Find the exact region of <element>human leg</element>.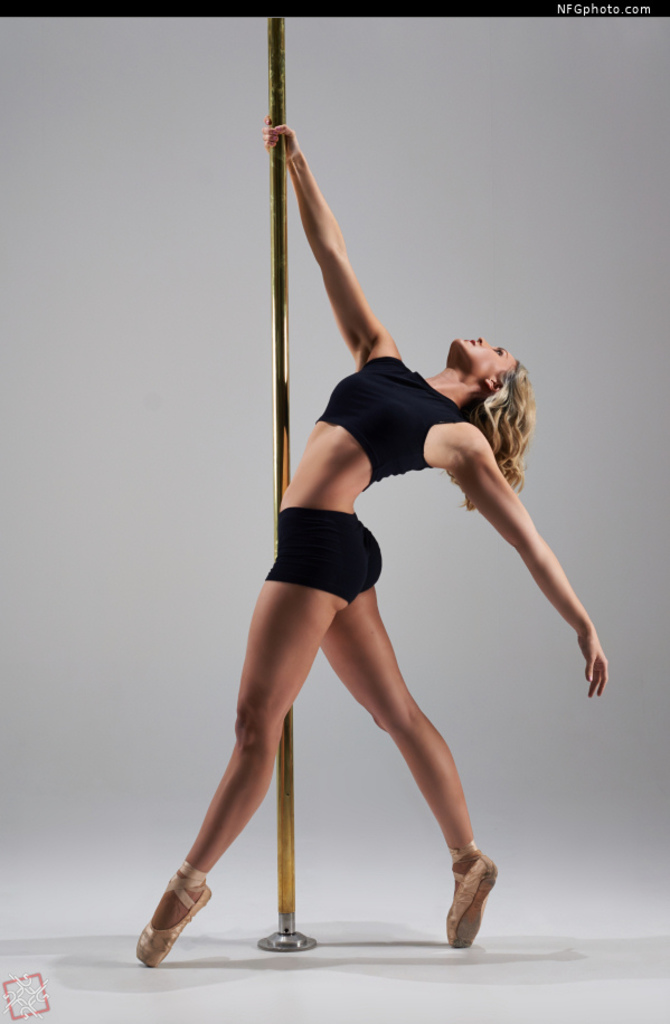
Exact region: crop(139, 519, 368, 966).
